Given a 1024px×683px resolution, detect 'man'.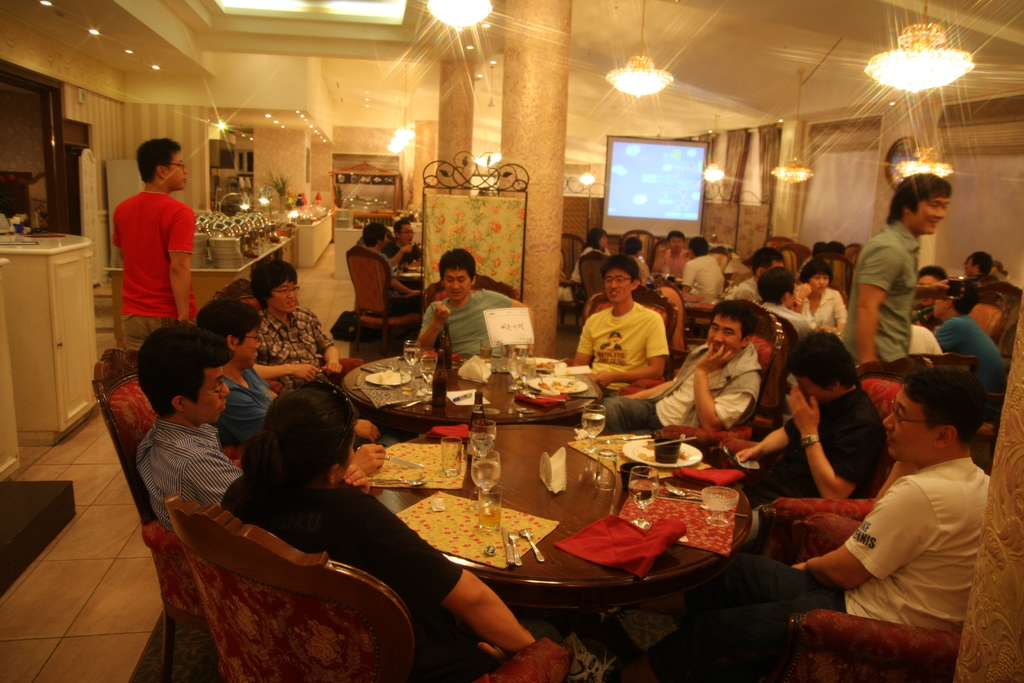
detection(108, 138, 200, 351).
